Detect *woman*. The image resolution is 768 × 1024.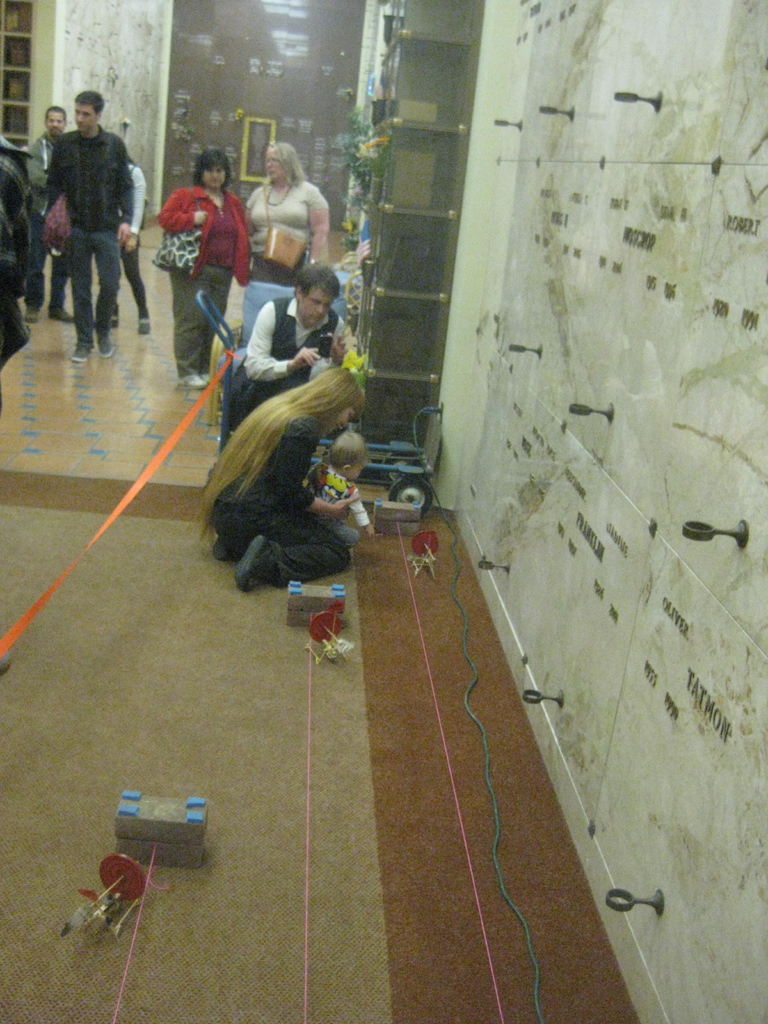
x1=235 y1=141 x2=321 y2=343.
